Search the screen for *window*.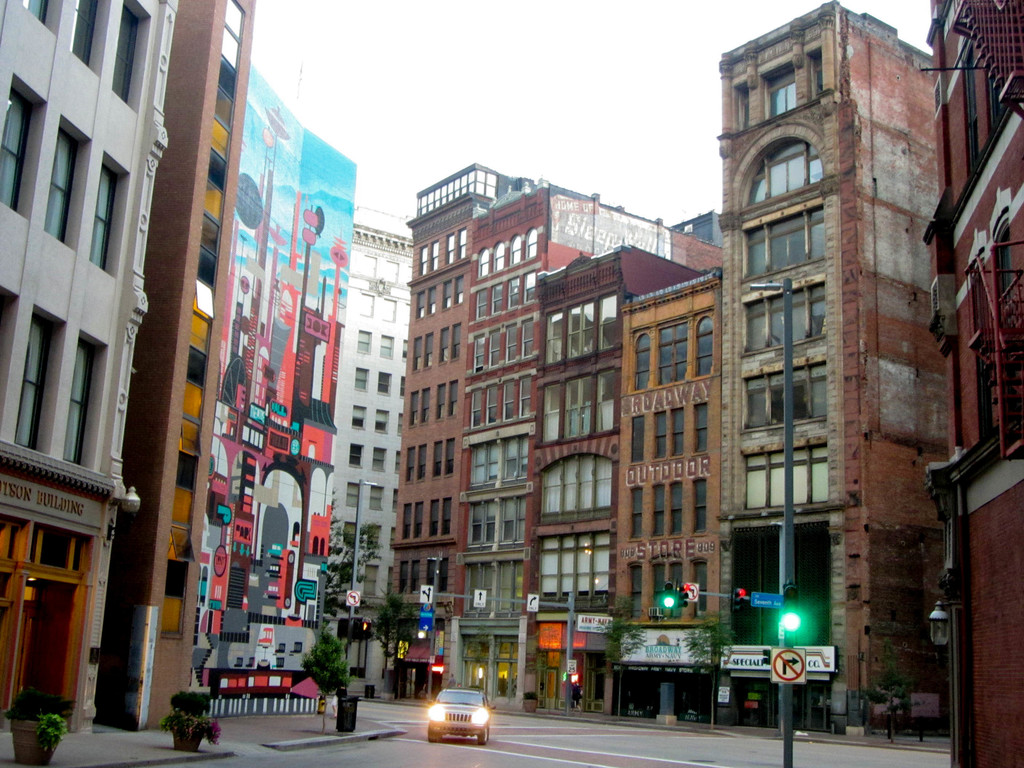
Found at BBox(0, 286, 22, 420).
